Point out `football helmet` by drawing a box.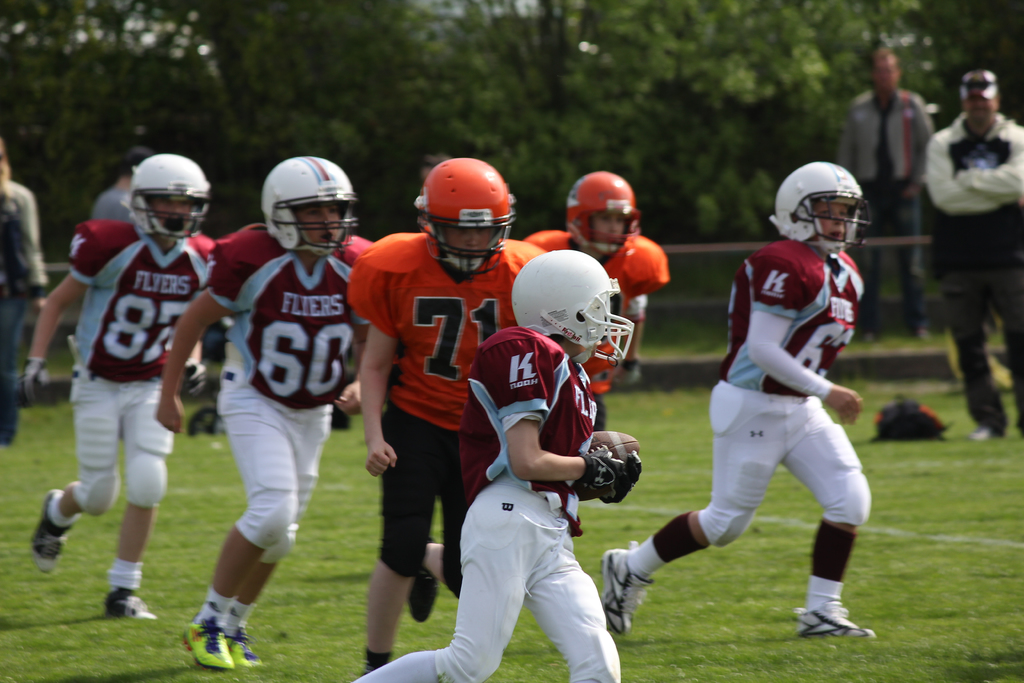
bbox=[268, 147, 354, 261].
